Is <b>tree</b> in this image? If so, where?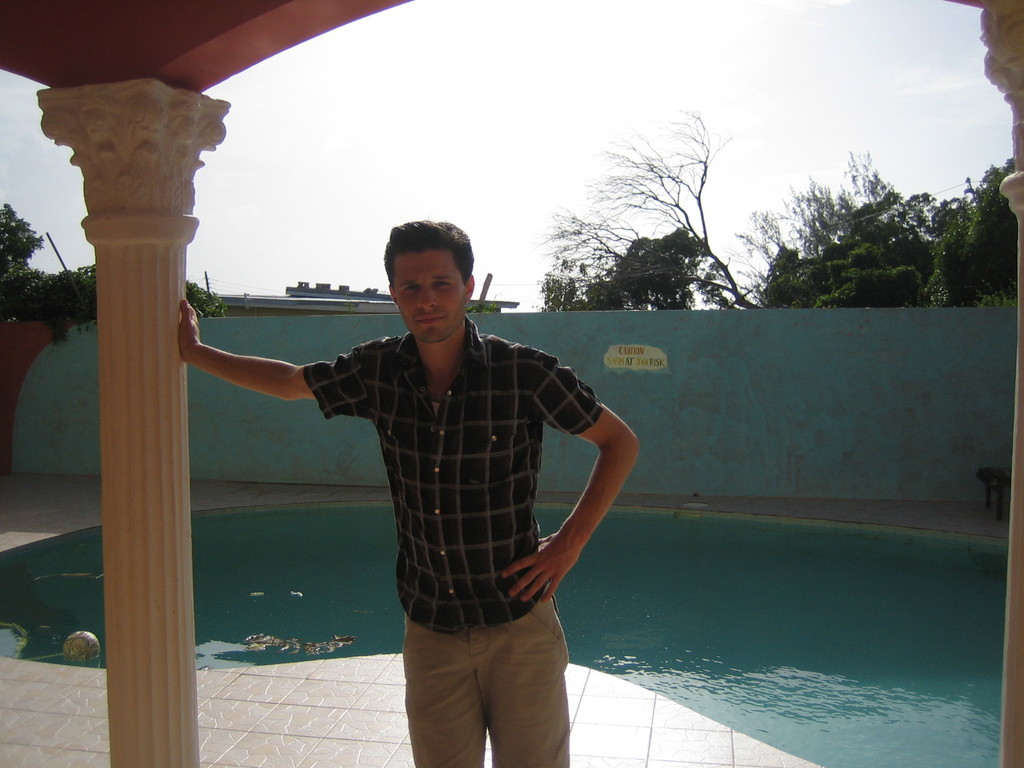
Yes, at {"x1": 567, "y1": 229, "x2": 724, "y2": 310}.
